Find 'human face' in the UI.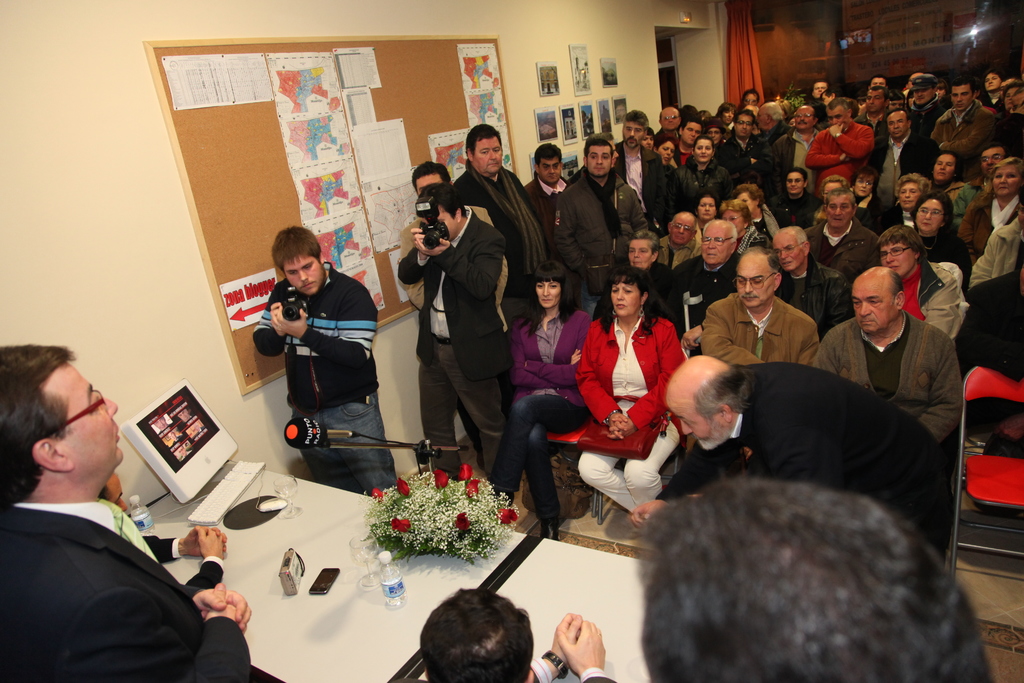
UI element at <bbox>711, 128, 721, 144</bbox>.
